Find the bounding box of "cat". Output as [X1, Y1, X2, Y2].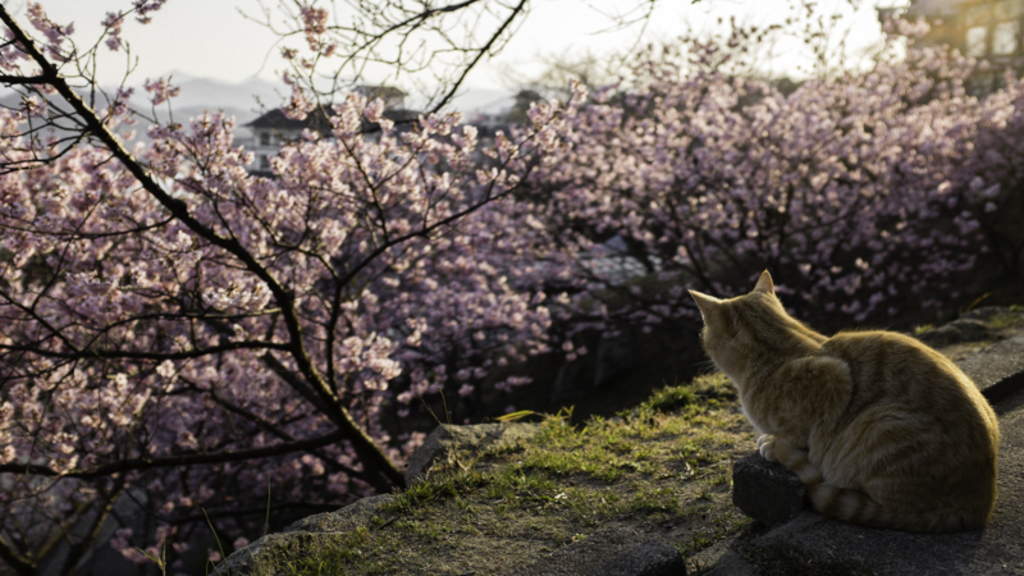
[689, 266, 1002, 539].
